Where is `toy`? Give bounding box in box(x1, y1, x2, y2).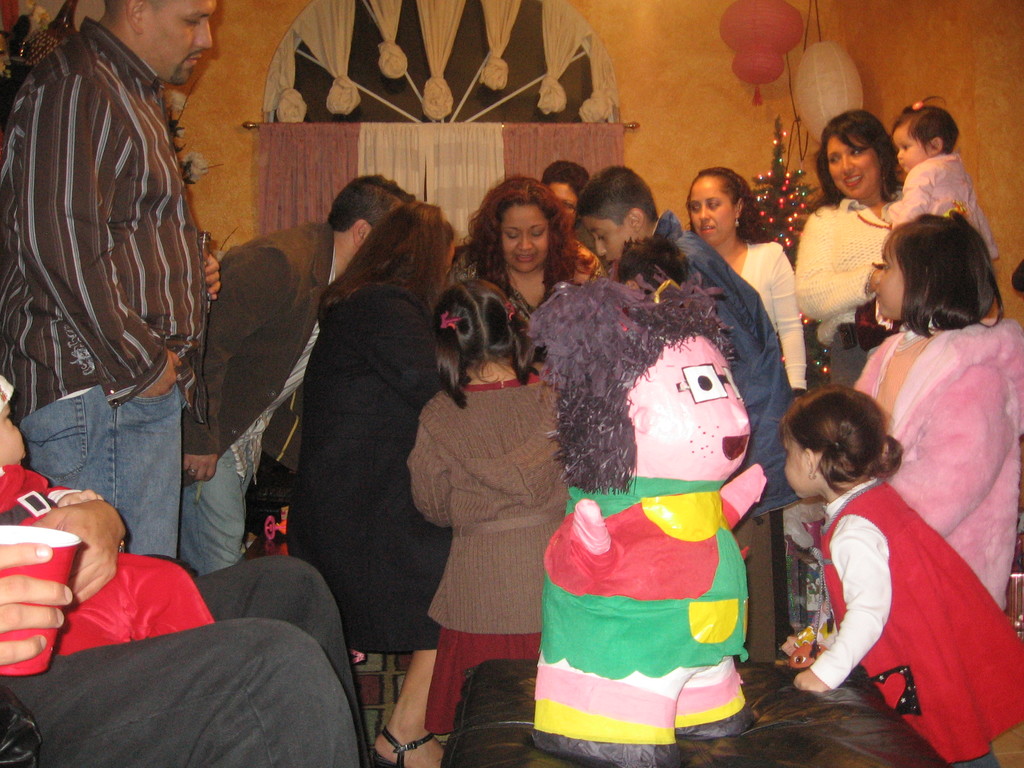
box(526, 272, 760, 767).
